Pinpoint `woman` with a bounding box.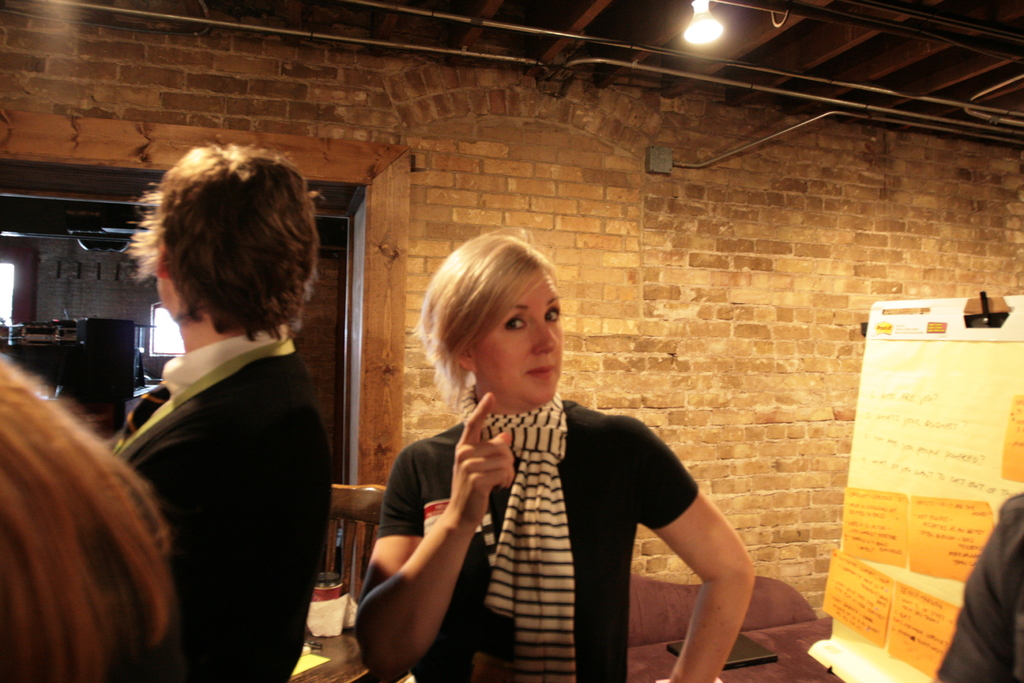
[360, 217, 739, 668].
